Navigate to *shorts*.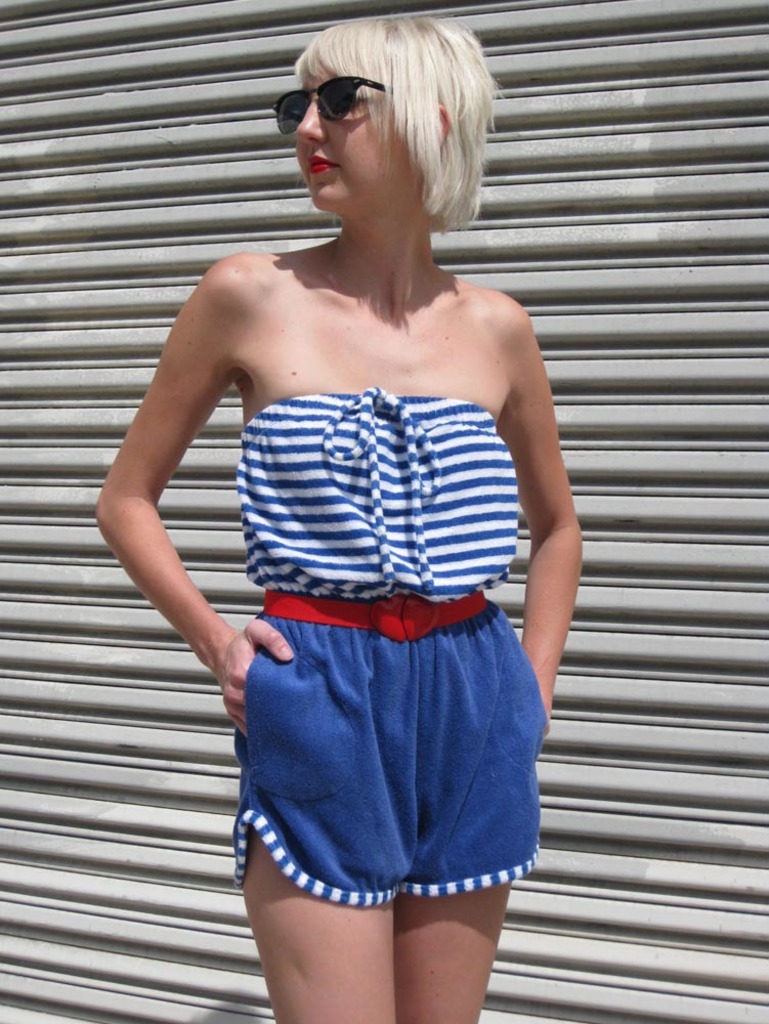
Navigation target: (x1=254, y1=639, x2=527, y2=901).
